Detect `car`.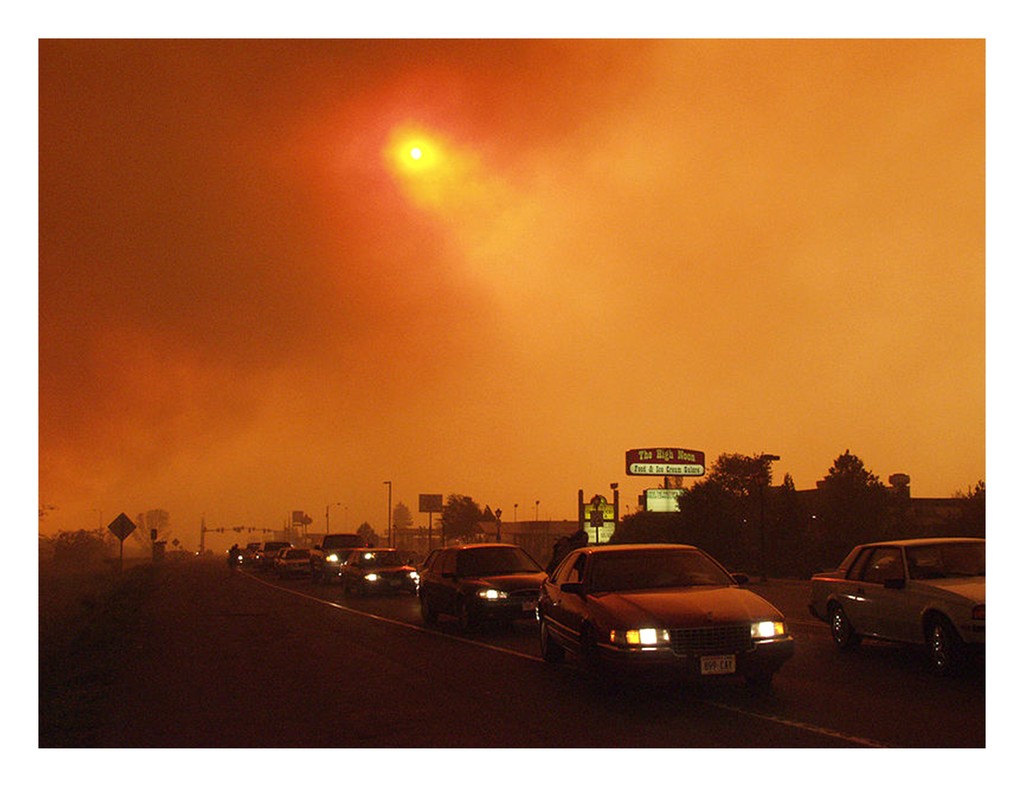
Detected at {"left": 310, "top": 532, "right": 368, "bottom": 585}.
